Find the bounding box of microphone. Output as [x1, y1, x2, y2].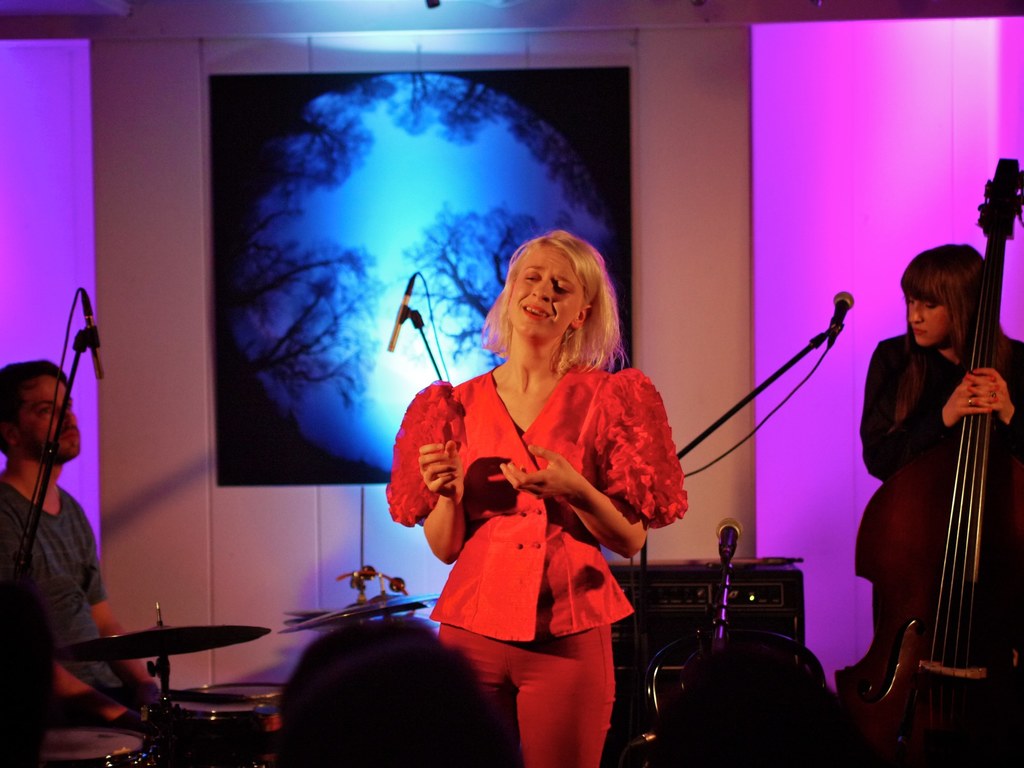
[387, 271, 423, 353].
